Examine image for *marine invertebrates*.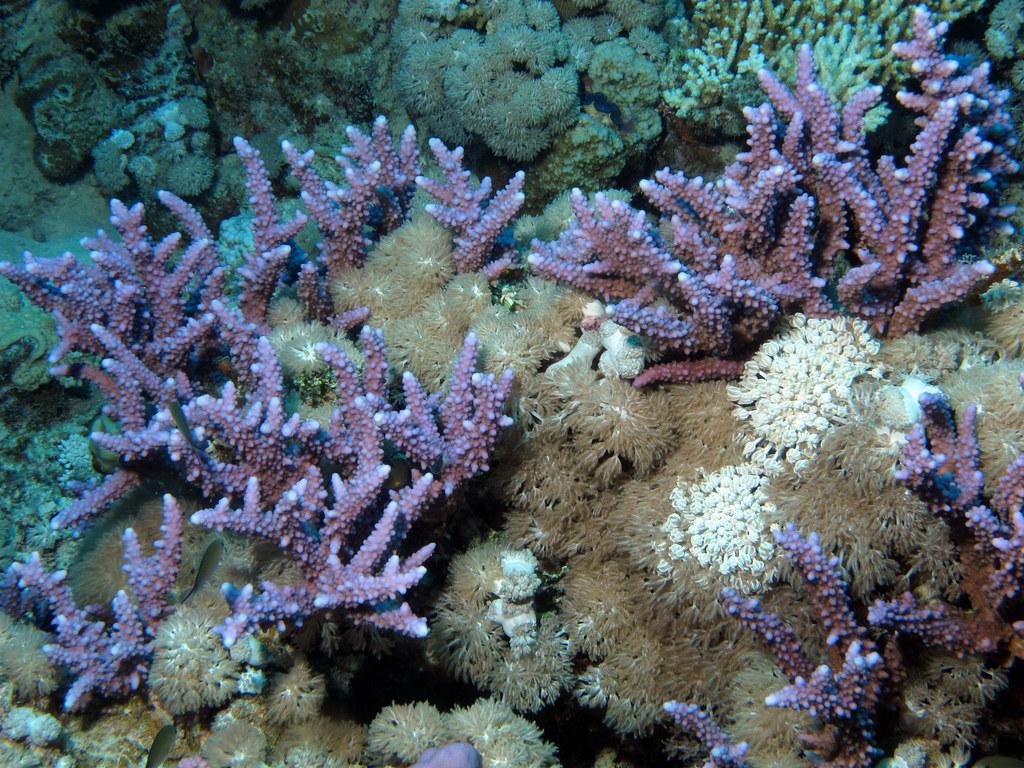
Examination result: 472 269 628 416.
